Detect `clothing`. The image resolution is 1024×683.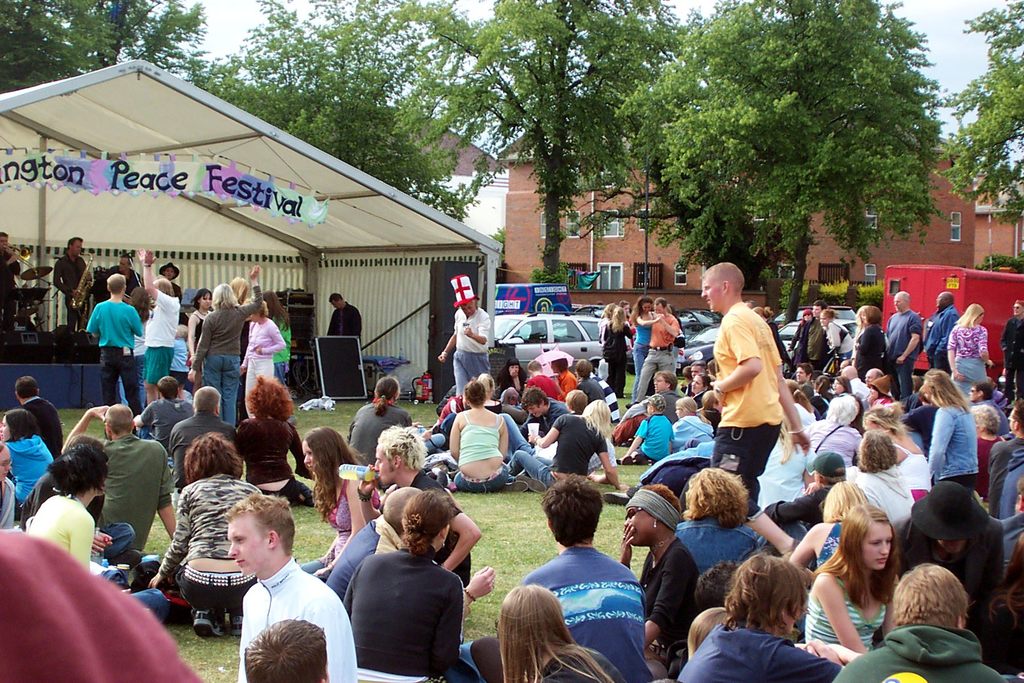
detection(1000, 317, 1023, 397).
